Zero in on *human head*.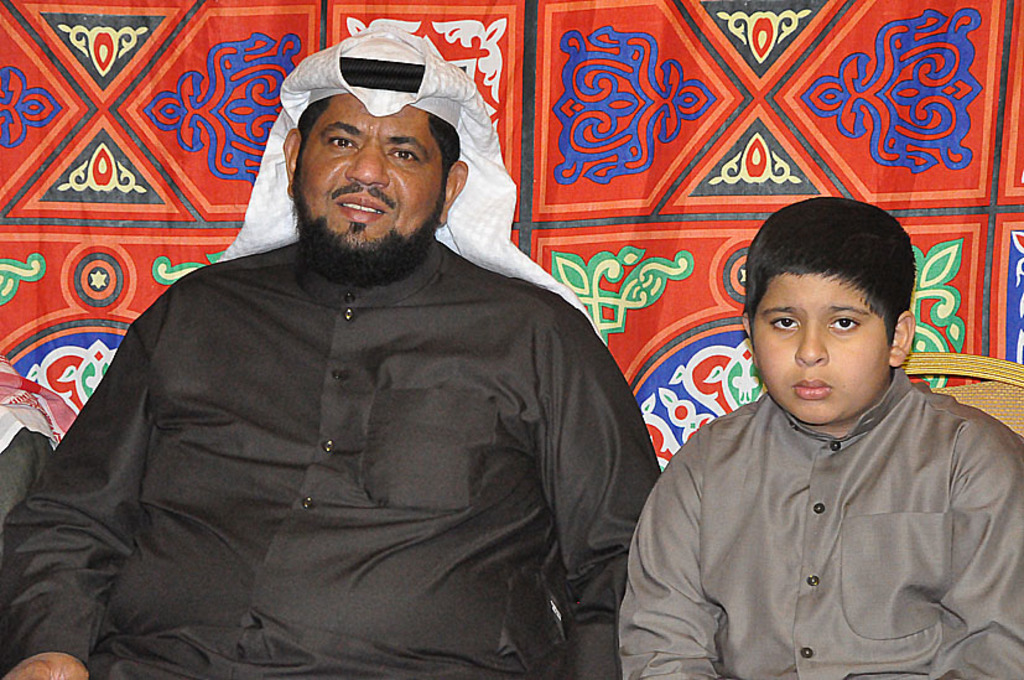
Zeroed in: bbox(761, 203, 911, 384).
